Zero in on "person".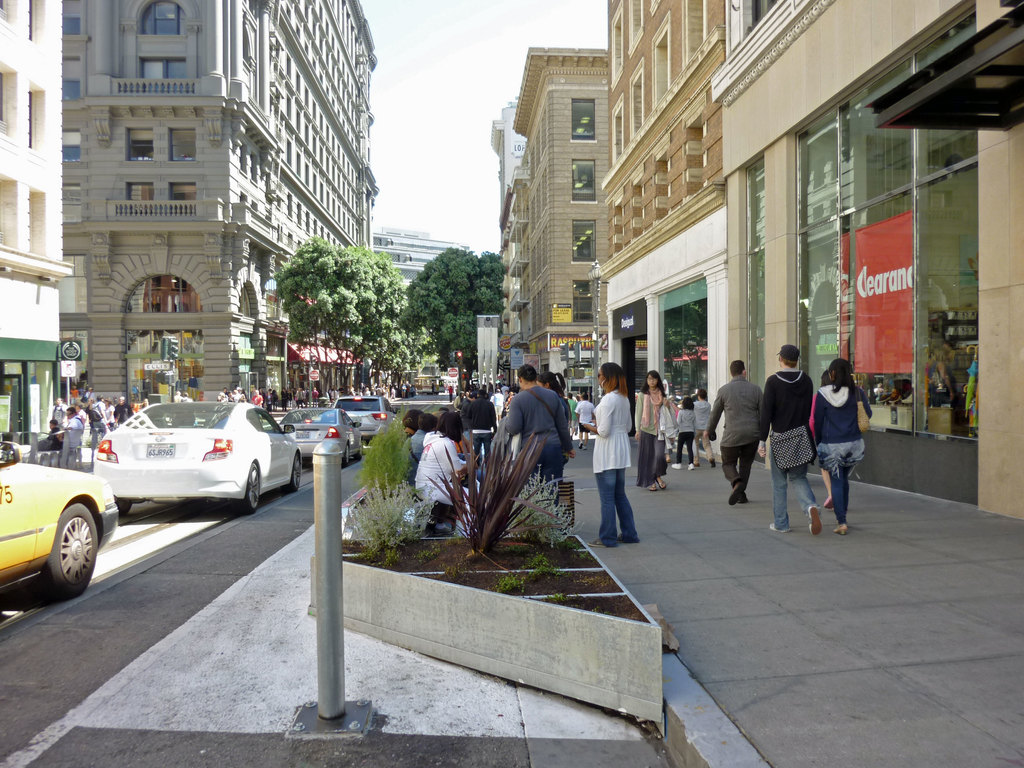
Zeroed in: (x1=676, y1=389, x2=691, y2=474).
